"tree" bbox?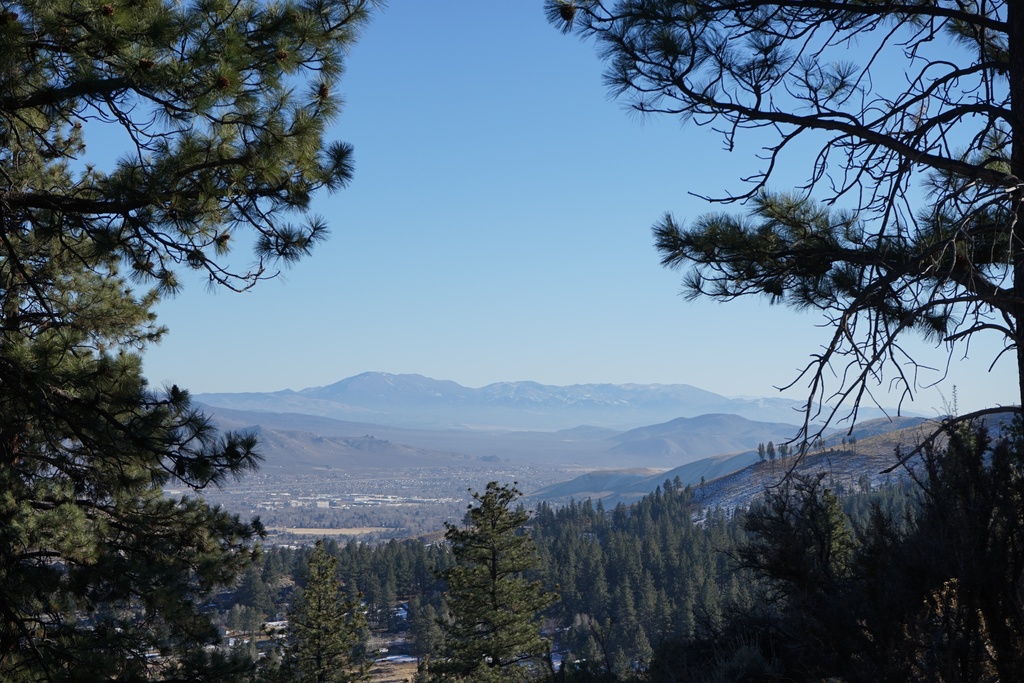
<region>233, 549, 272, 652</region>
